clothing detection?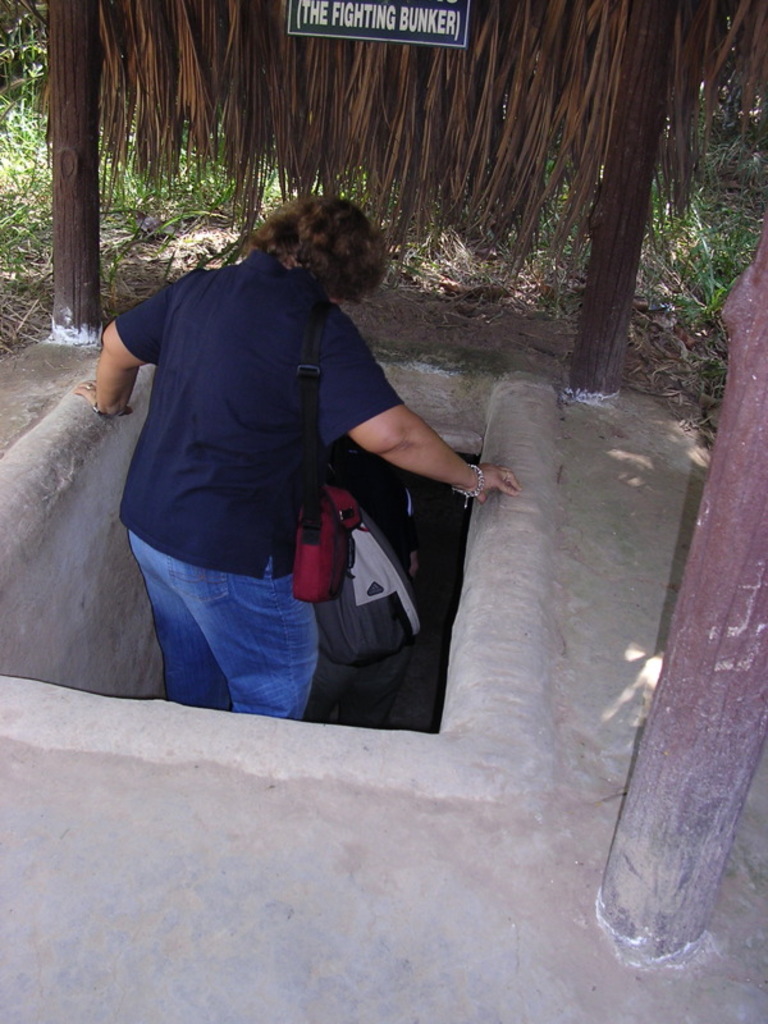
[left=113, top=244, right=404, bottom=579]
